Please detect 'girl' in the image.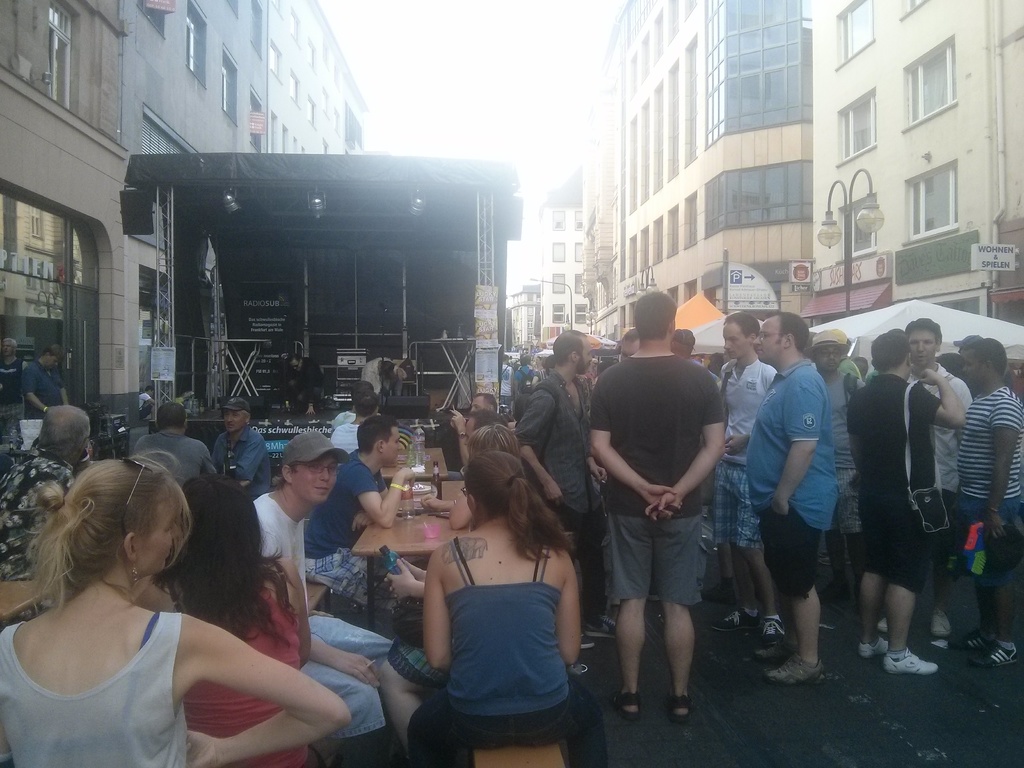
[134,479,311,767].
